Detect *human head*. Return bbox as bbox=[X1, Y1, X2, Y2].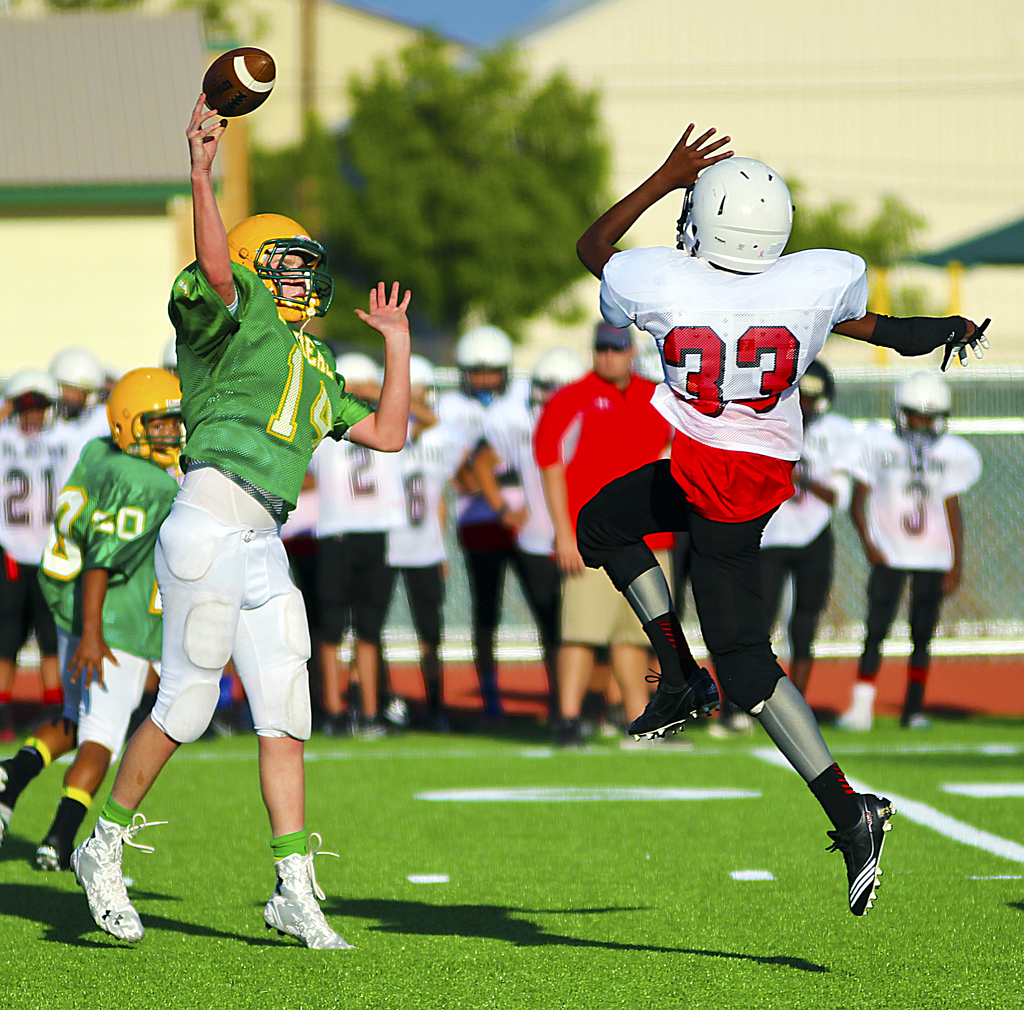
bbox=[797, 360, 835, 417].
